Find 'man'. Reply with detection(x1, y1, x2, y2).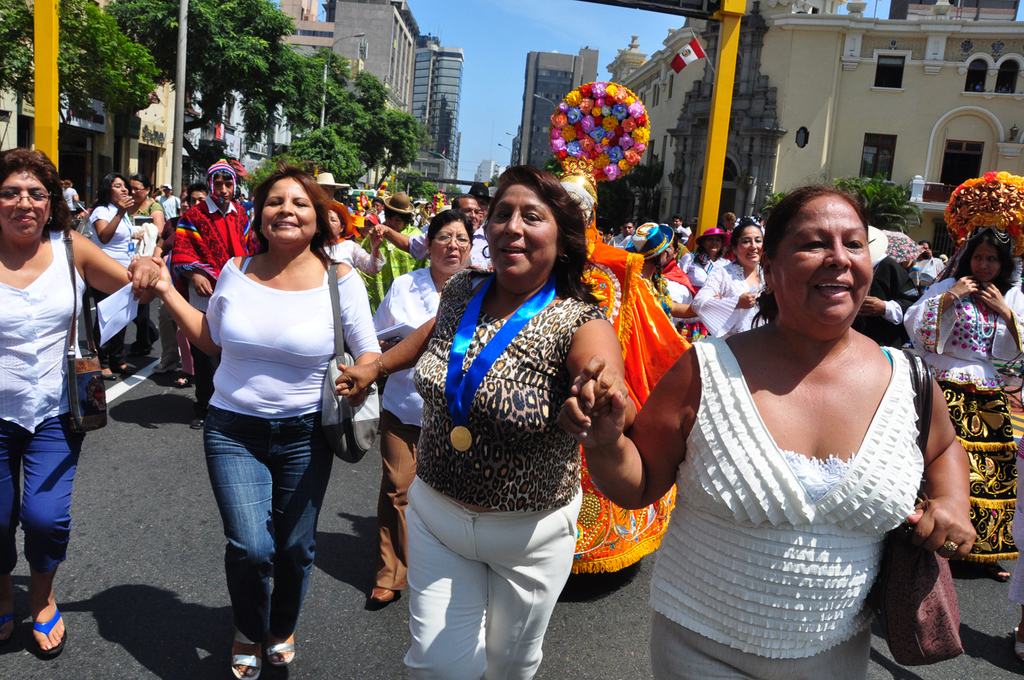
detection(606, 220, 638, 249).
